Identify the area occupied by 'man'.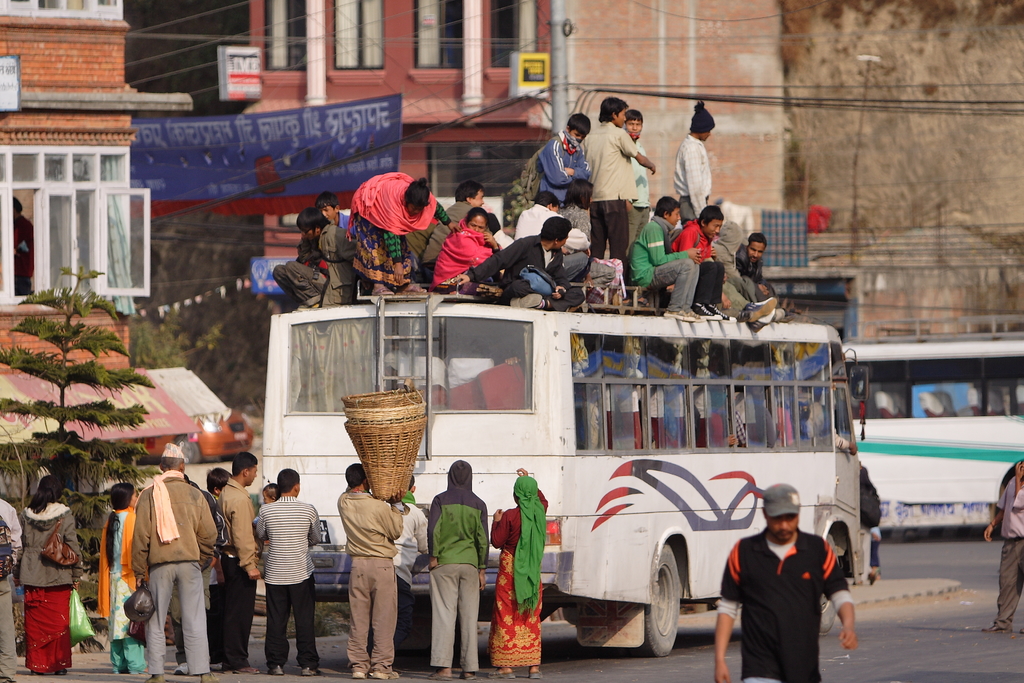
Area: l=673, t=99, r=710, b=225.
